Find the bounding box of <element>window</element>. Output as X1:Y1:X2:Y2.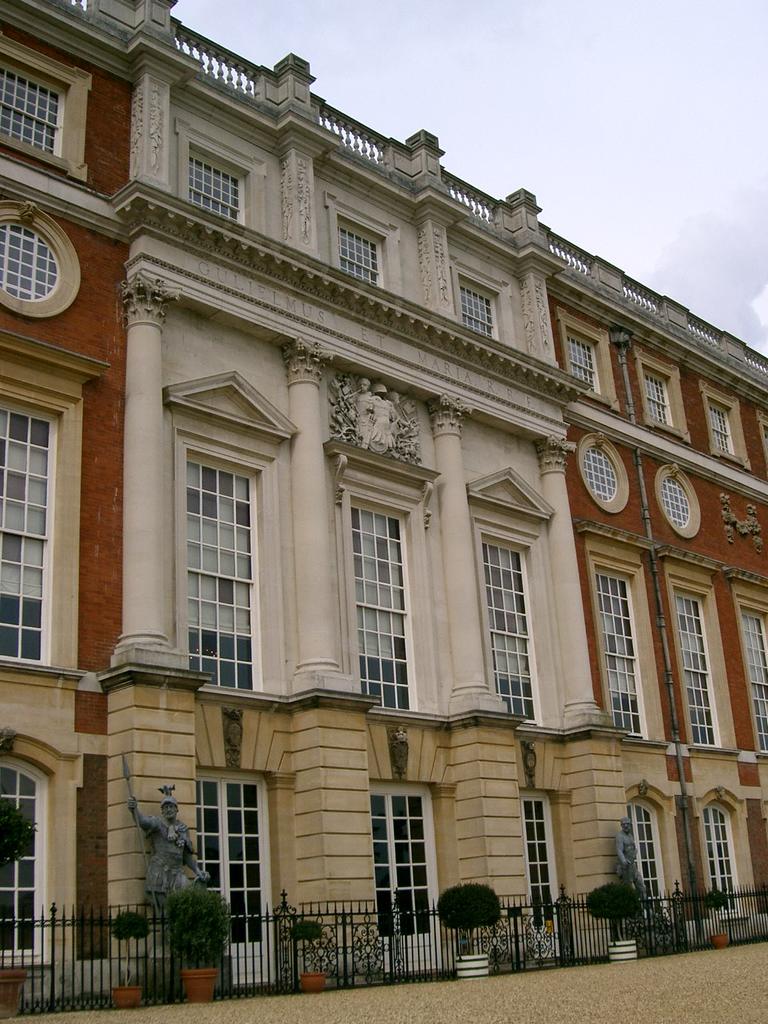
182:135:245:223.
